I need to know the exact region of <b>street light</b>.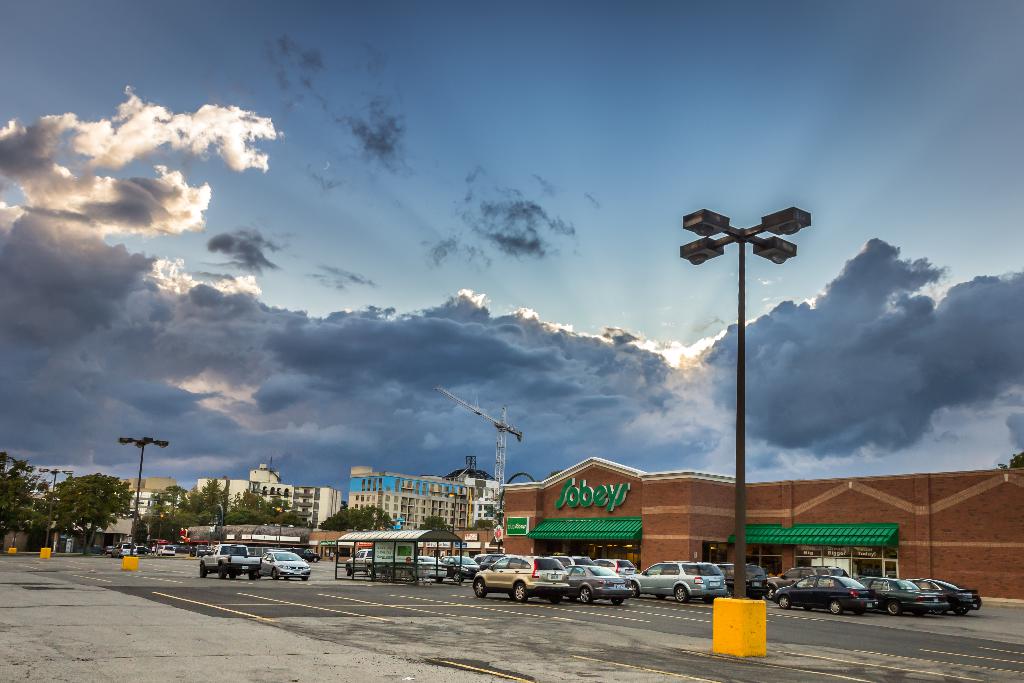
Region: l=116, t=434, r=175, b=573.
